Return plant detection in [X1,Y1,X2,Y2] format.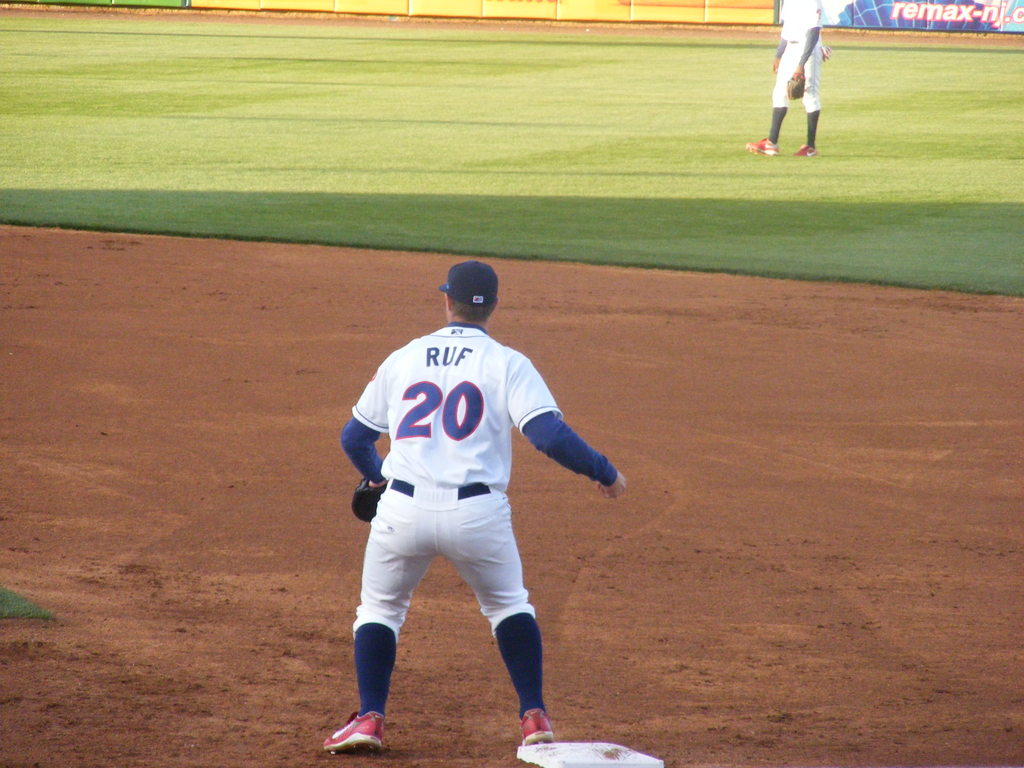
[0,0,1023,305].
